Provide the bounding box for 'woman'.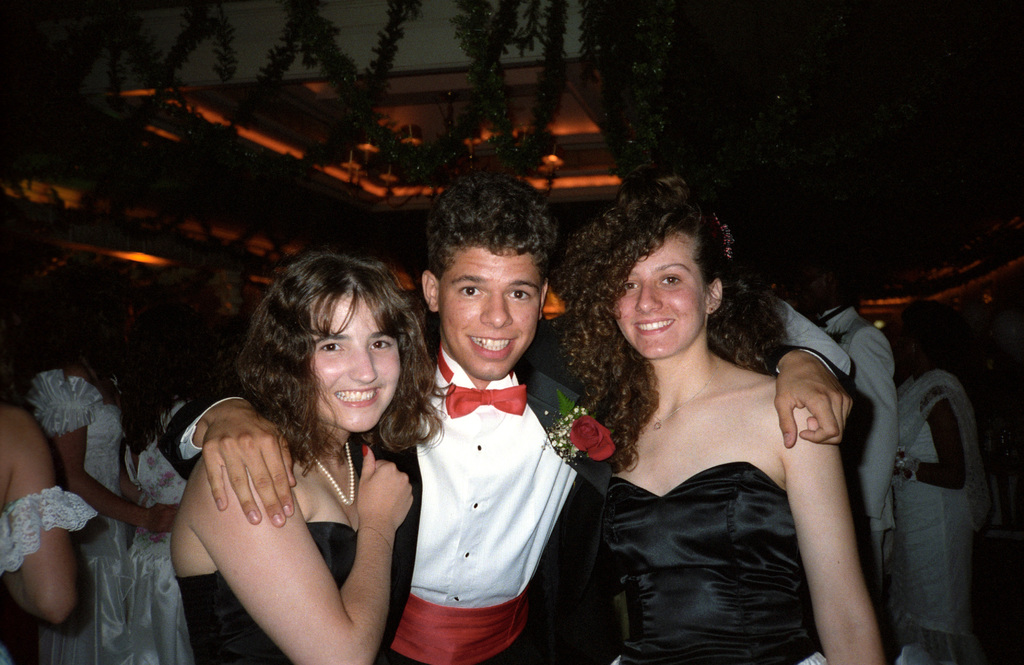
24,266,179,664.
